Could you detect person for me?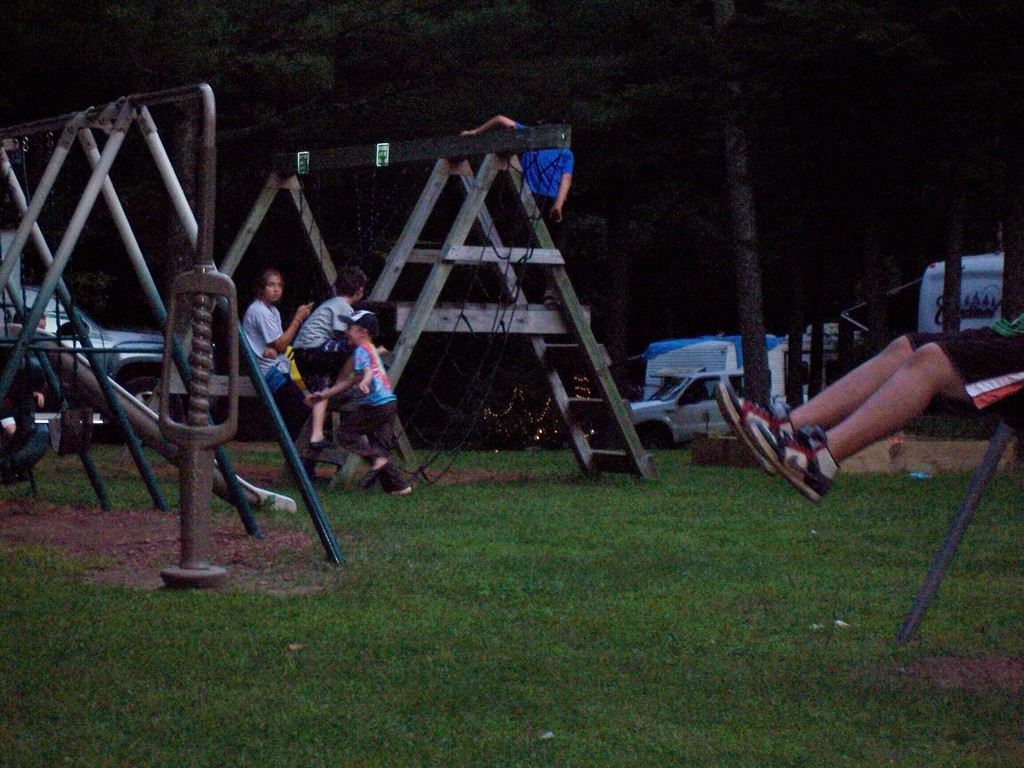
Detection result: (left=239, top=268, right=321, bottom=459).
